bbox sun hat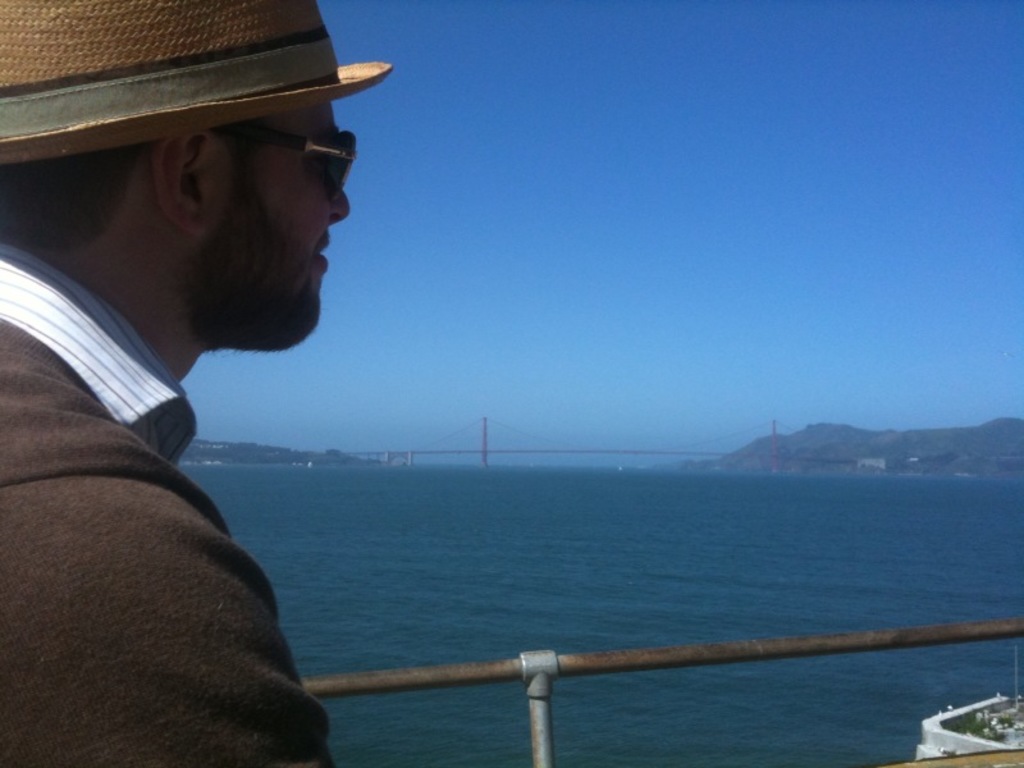
Rect(0, 0, 401, 179)
